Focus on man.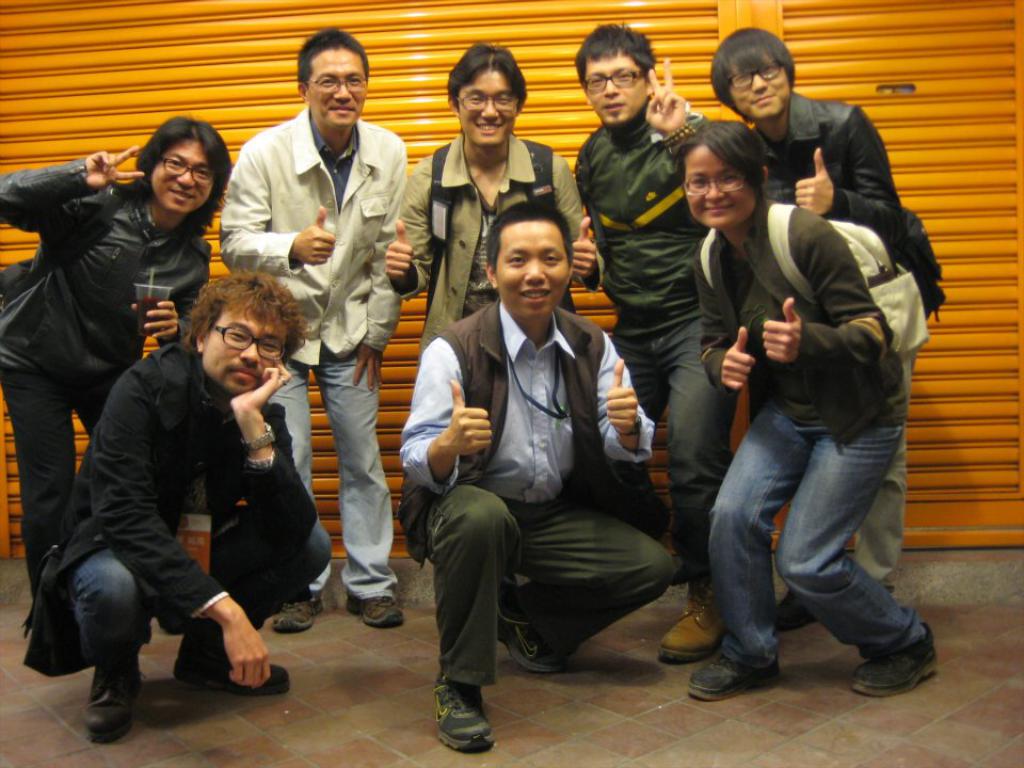
Focused at [0,111,233,602].
